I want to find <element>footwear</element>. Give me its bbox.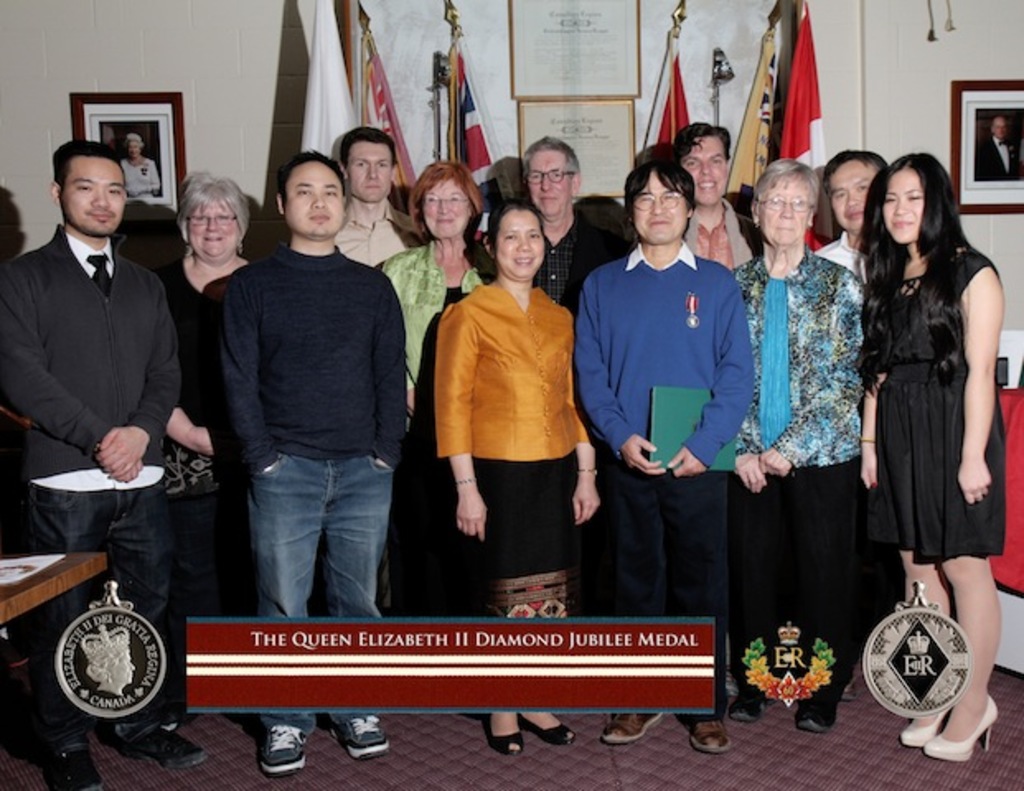
select_region(521, 717, 580, 743).
